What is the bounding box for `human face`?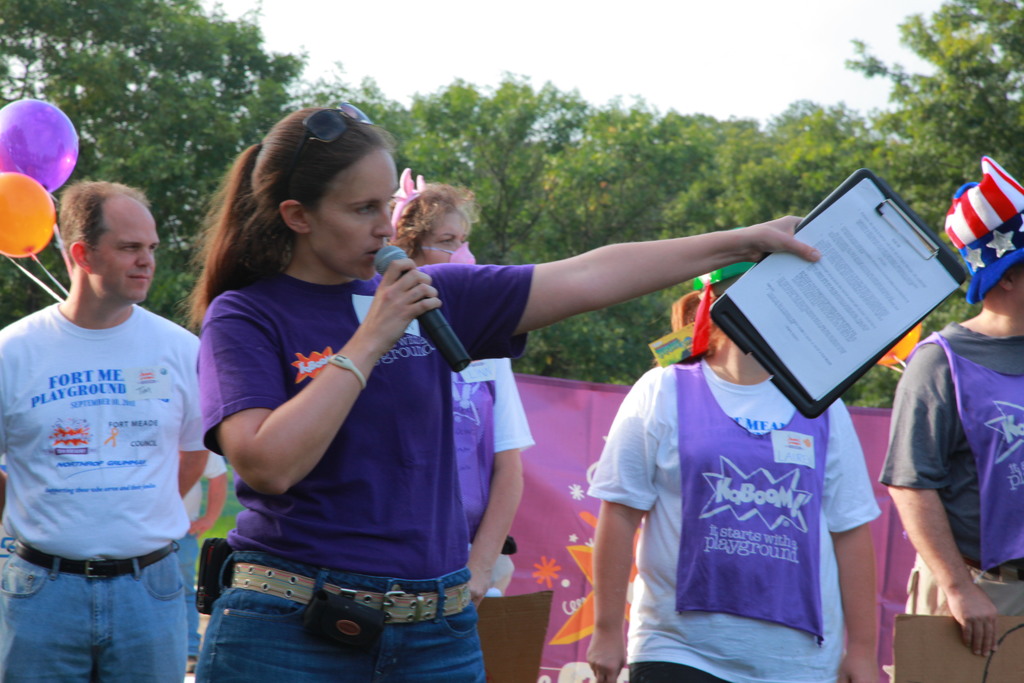
418/204/470/255.
